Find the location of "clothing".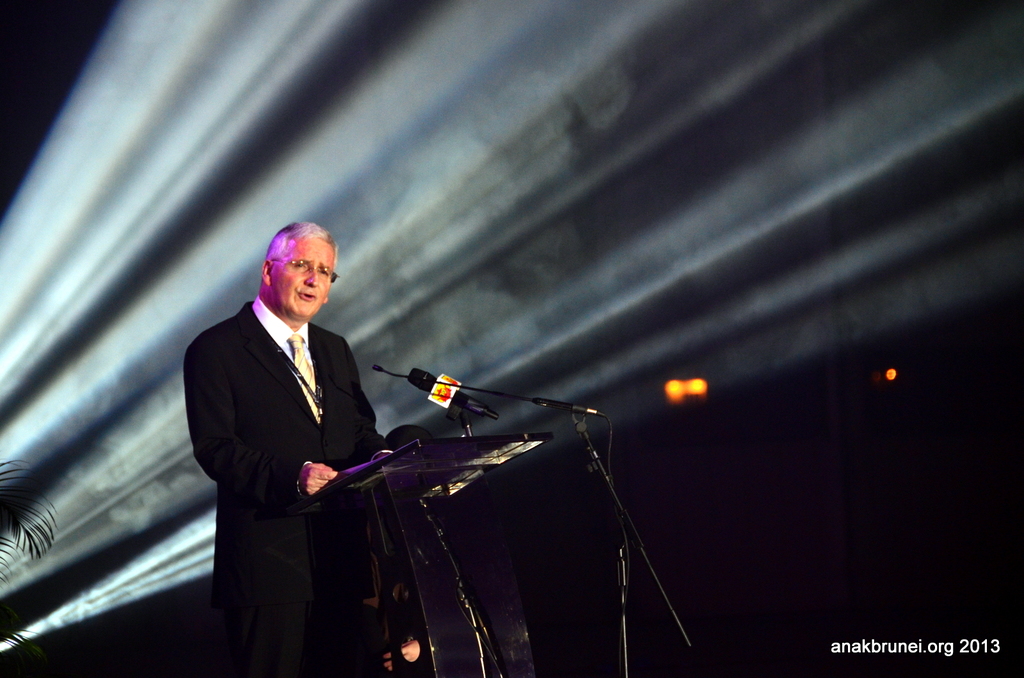
Location: <bbox>178, 252, 398, 647</bbox>.
